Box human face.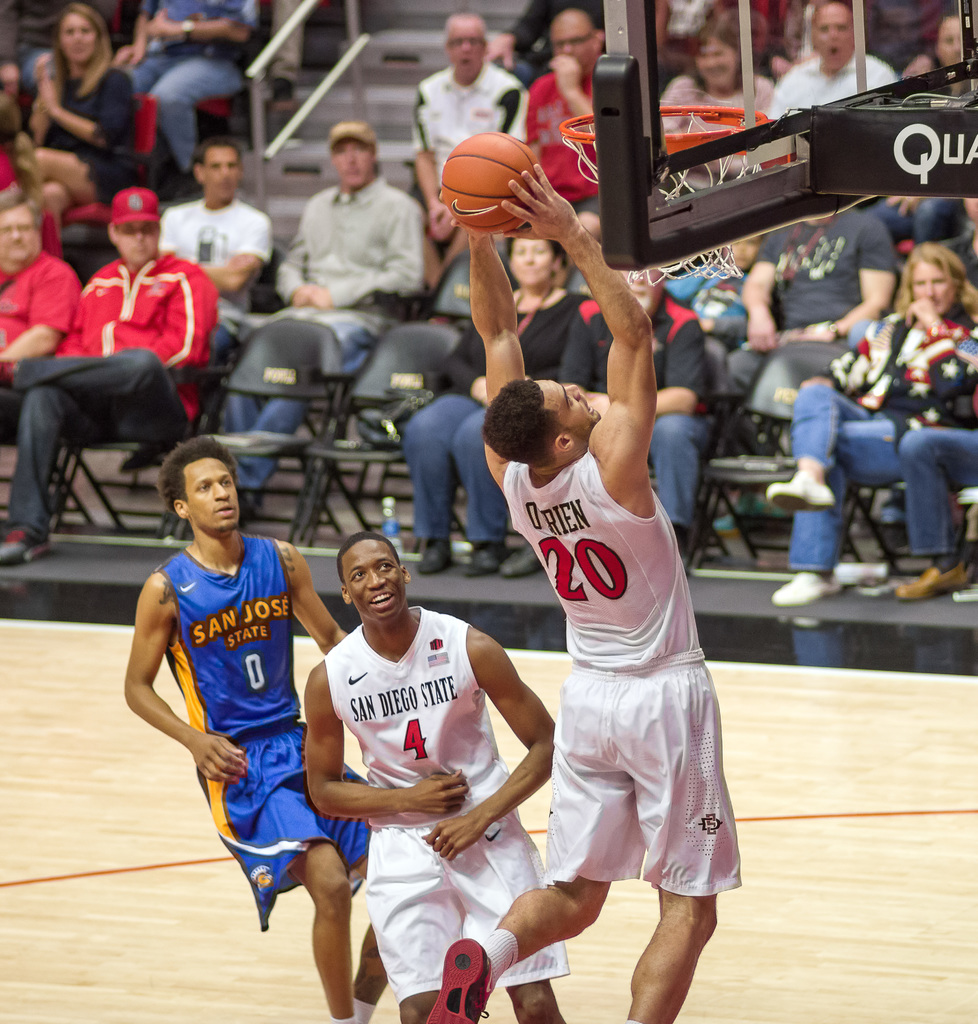
728,232,765,271.
